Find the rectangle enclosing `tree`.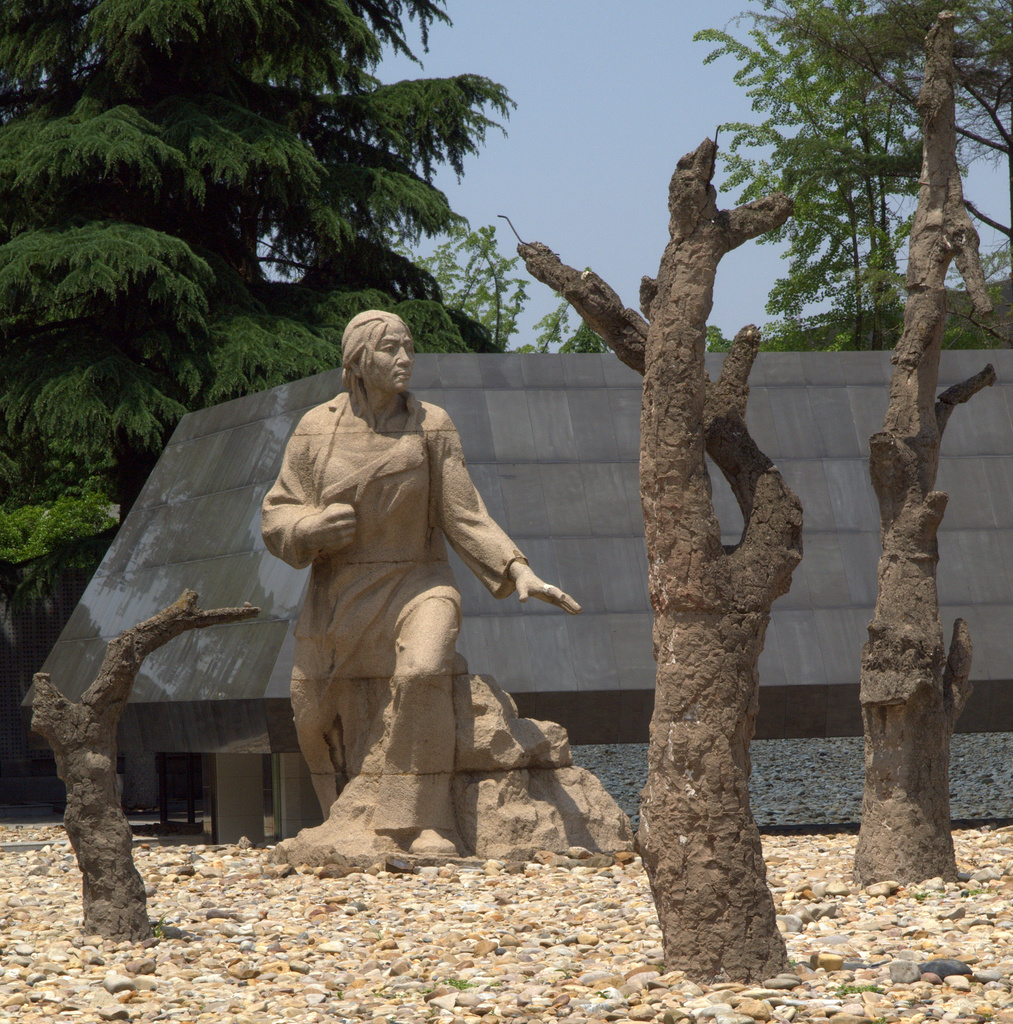
(left=0, top=0, right=522, bottom=487).
